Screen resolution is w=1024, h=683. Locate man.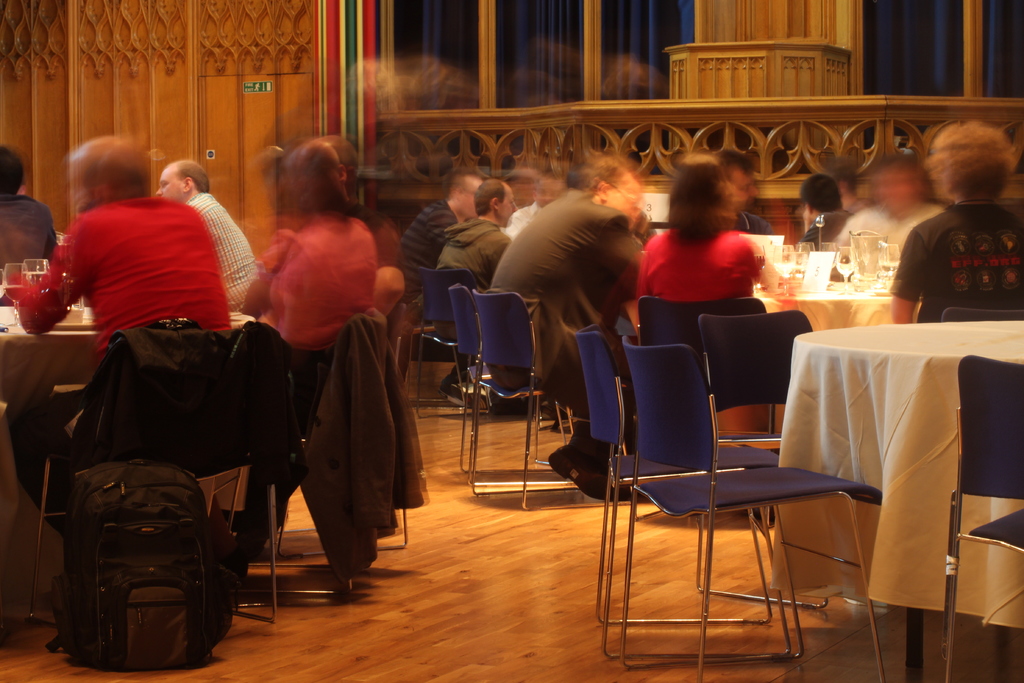
[left=471, top=168, right=661, bottom=424].
